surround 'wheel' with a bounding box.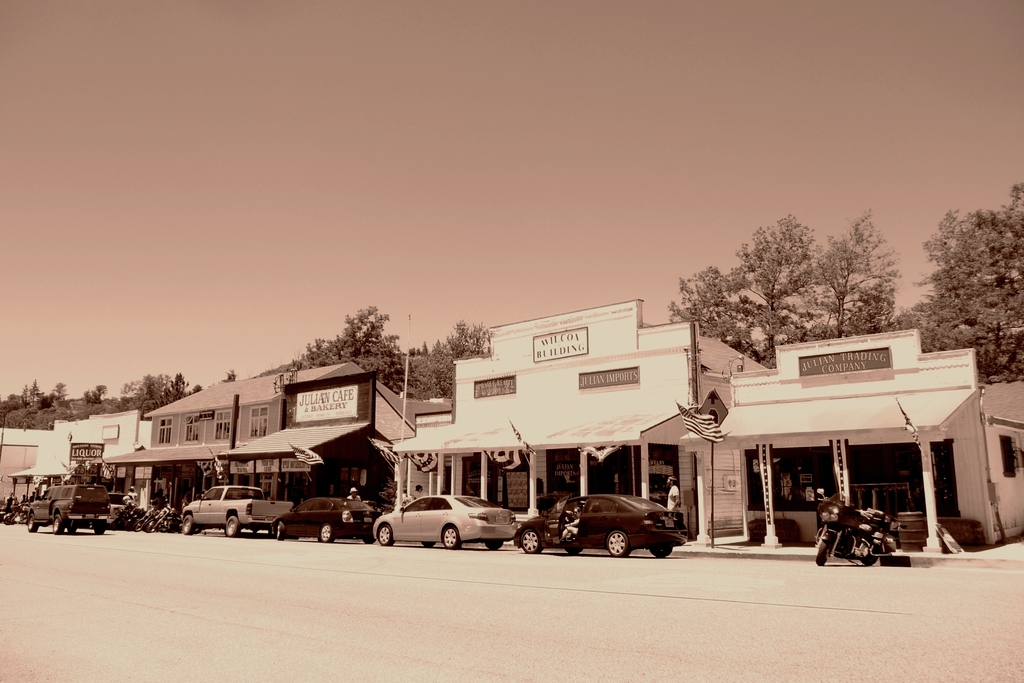
BBox(67, 525, 76, 536).
